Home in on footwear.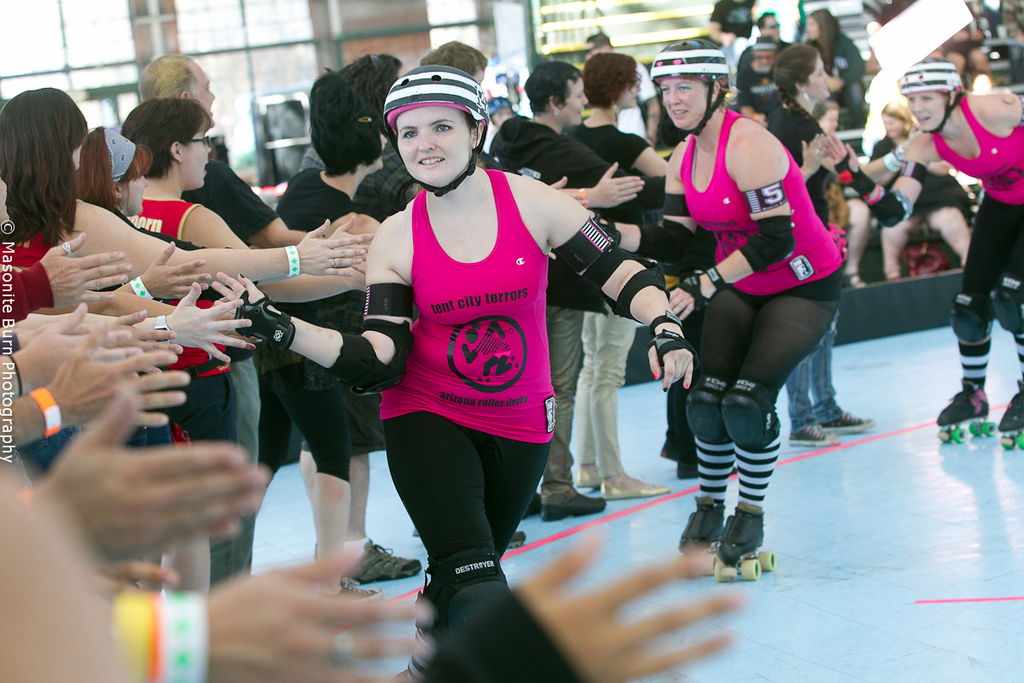
Homed in at detection(538, 489, 607, 521).
